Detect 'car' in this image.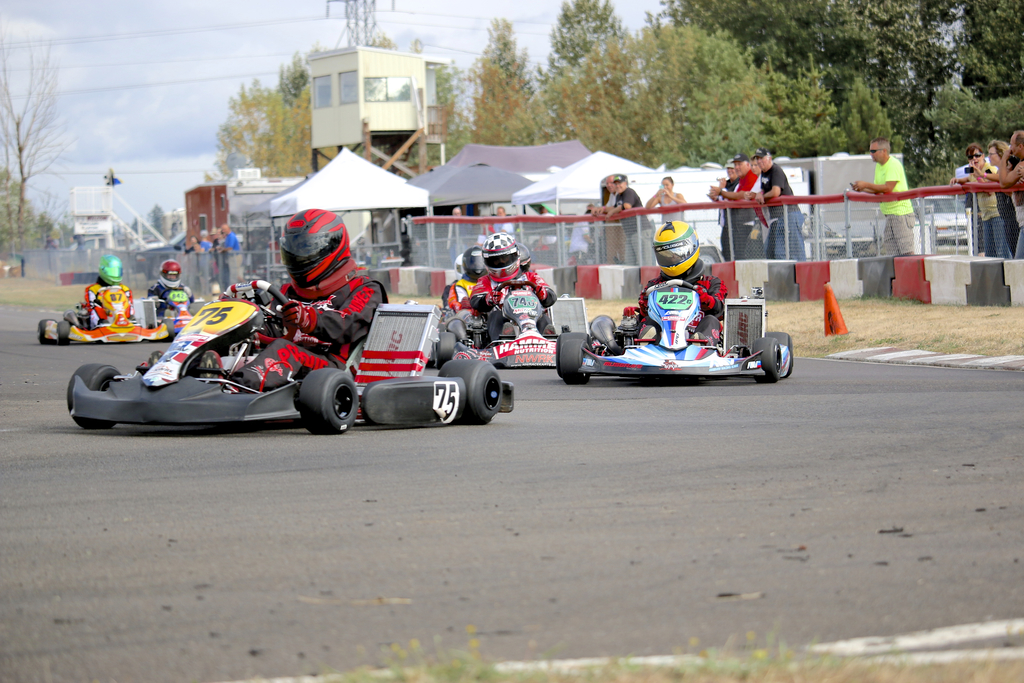
Detection: [x1=40, y1=288, x2=178, y2=344].
